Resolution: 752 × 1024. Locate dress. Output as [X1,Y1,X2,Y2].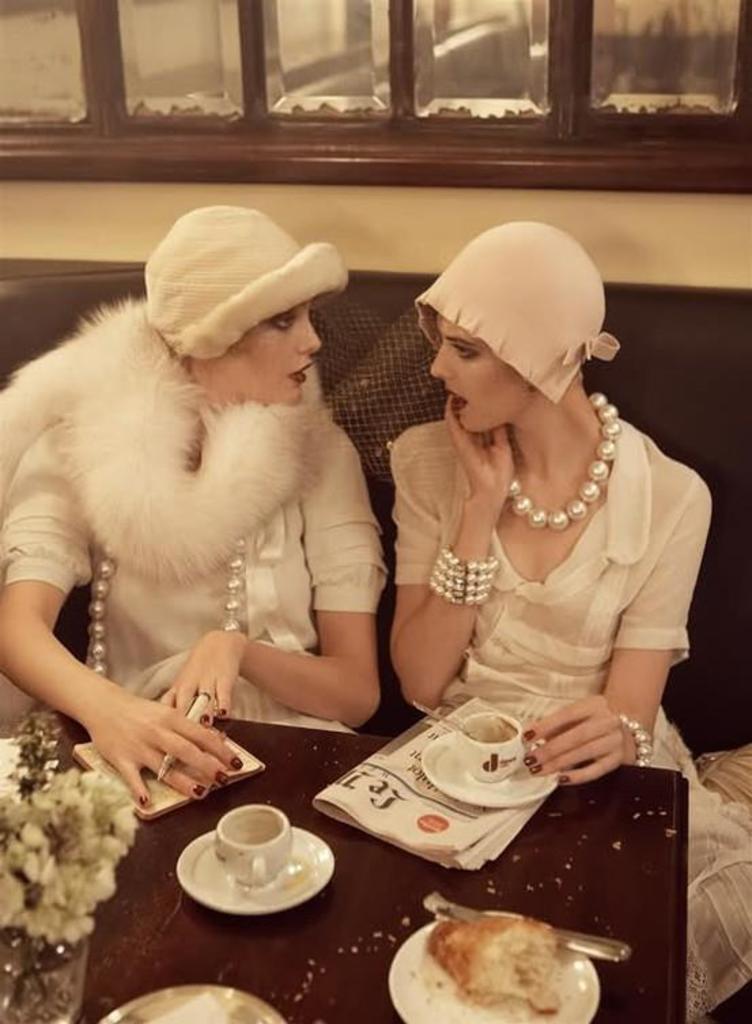
[0,417,392,734].
